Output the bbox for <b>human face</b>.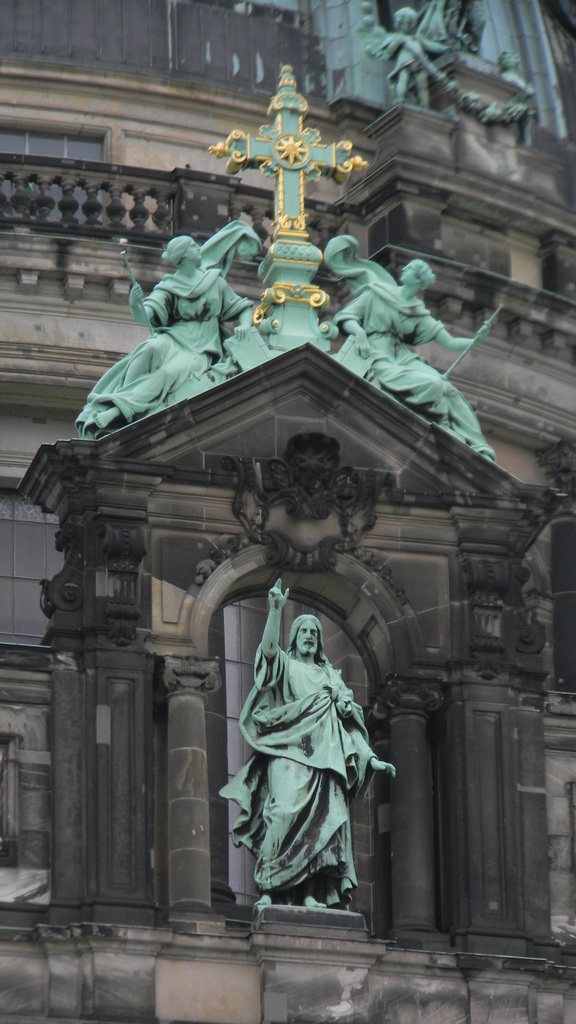
(296, 616, 318, 655).
